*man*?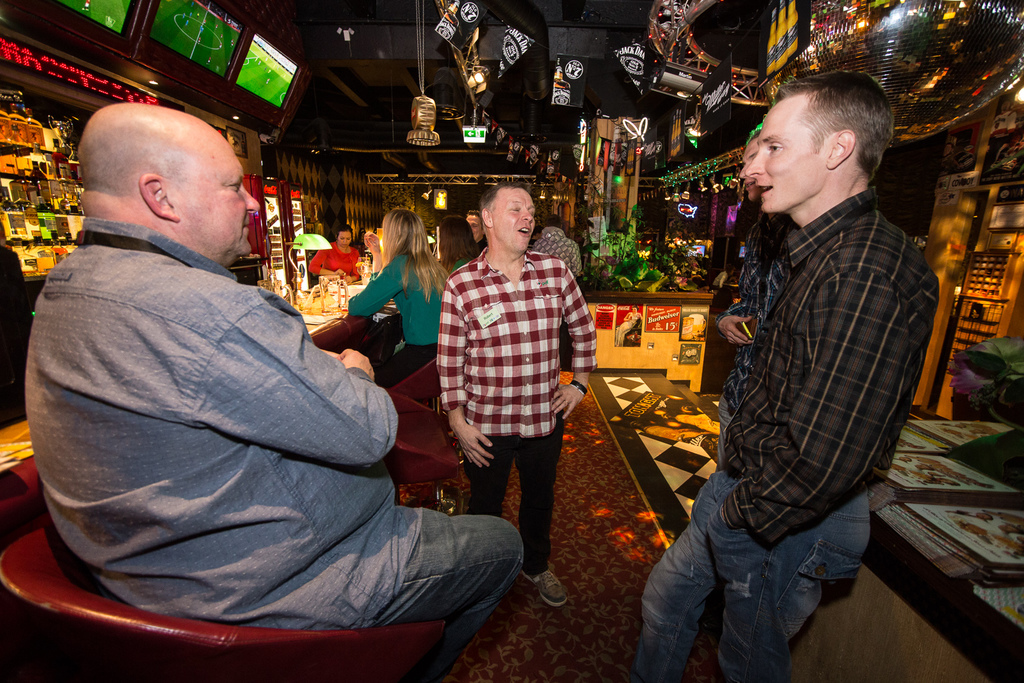
42, 69, 475, 682
